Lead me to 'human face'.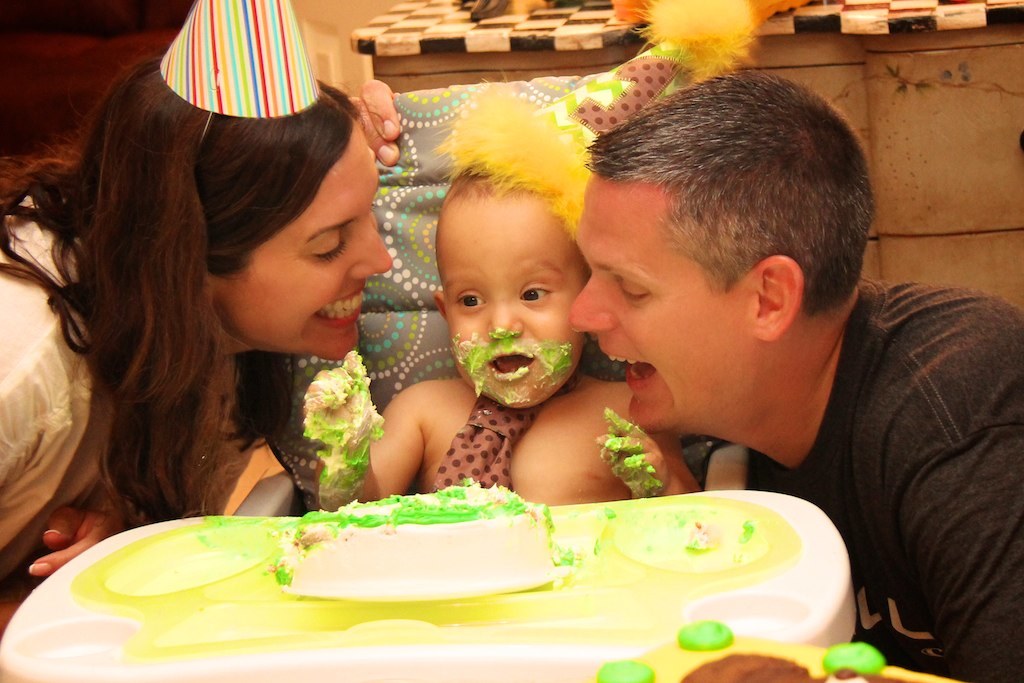
Lead to (569,193,745,427).
